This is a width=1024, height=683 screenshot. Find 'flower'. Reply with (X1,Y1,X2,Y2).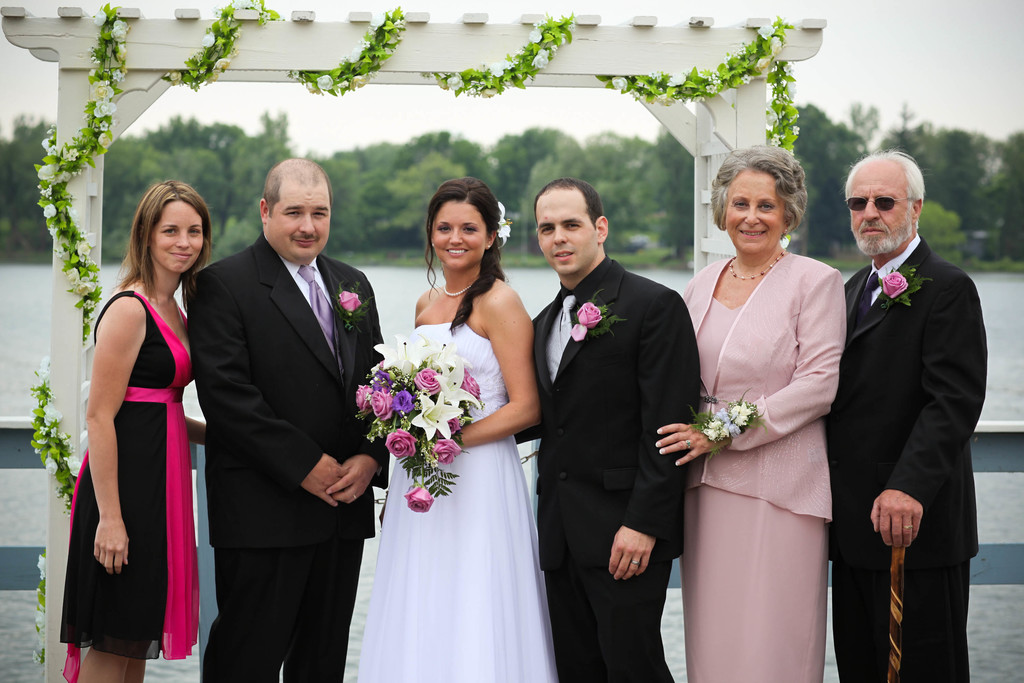
(374,11,388,28).
